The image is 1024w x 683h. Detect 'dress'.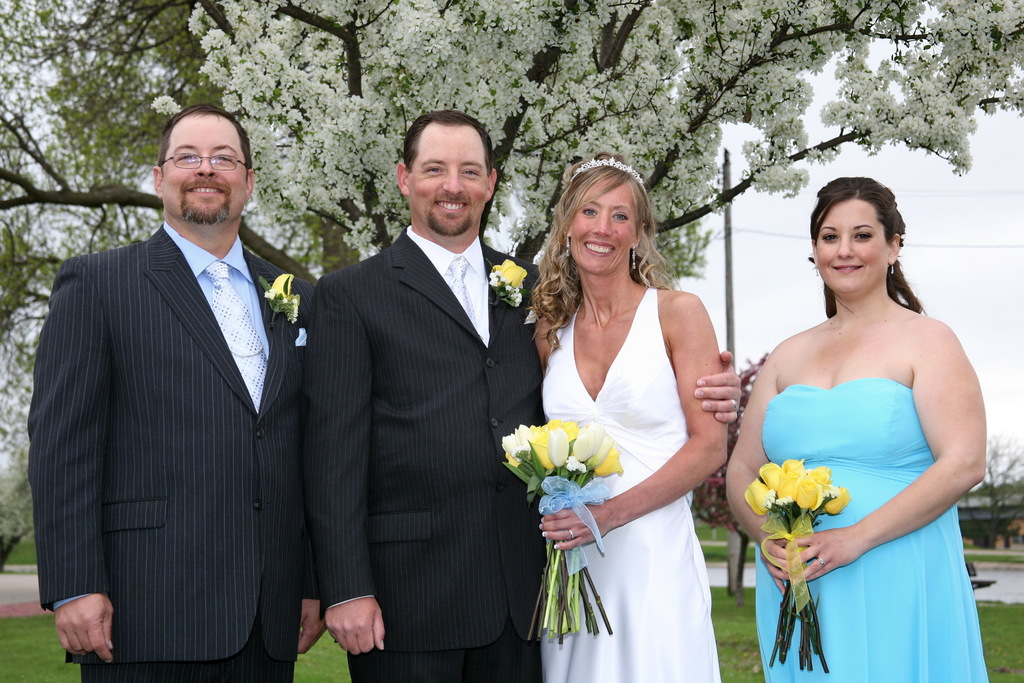
Detection: (540,289,720,682).
